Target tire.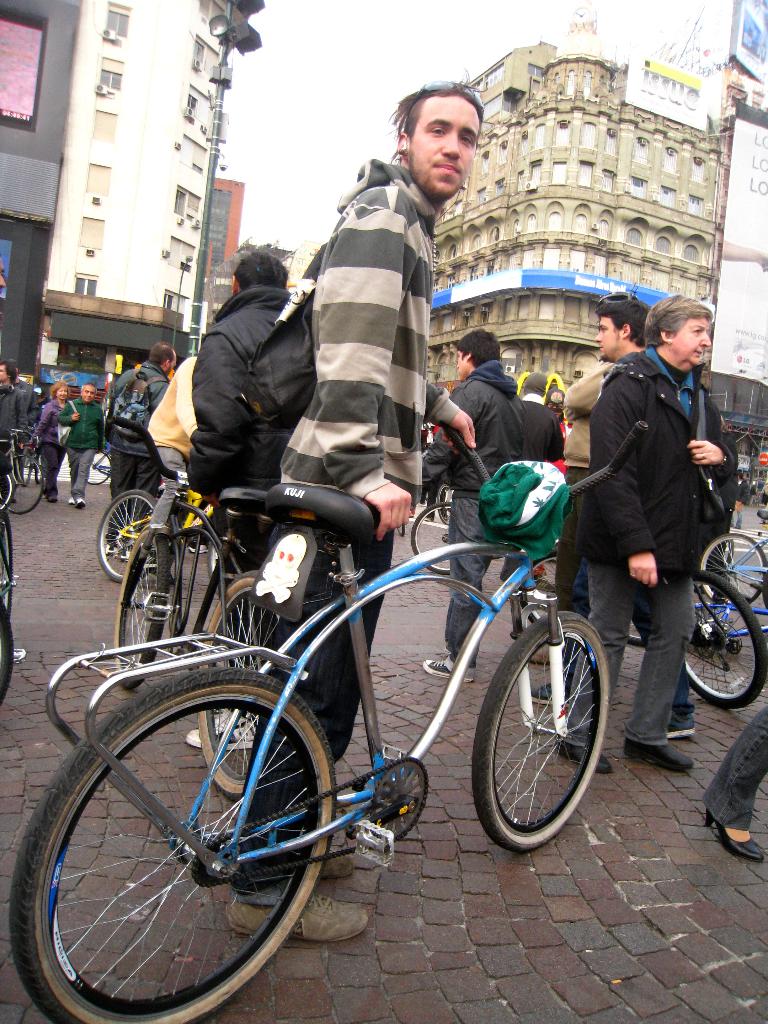
Target region: detection(115, 527, 168, 688).
